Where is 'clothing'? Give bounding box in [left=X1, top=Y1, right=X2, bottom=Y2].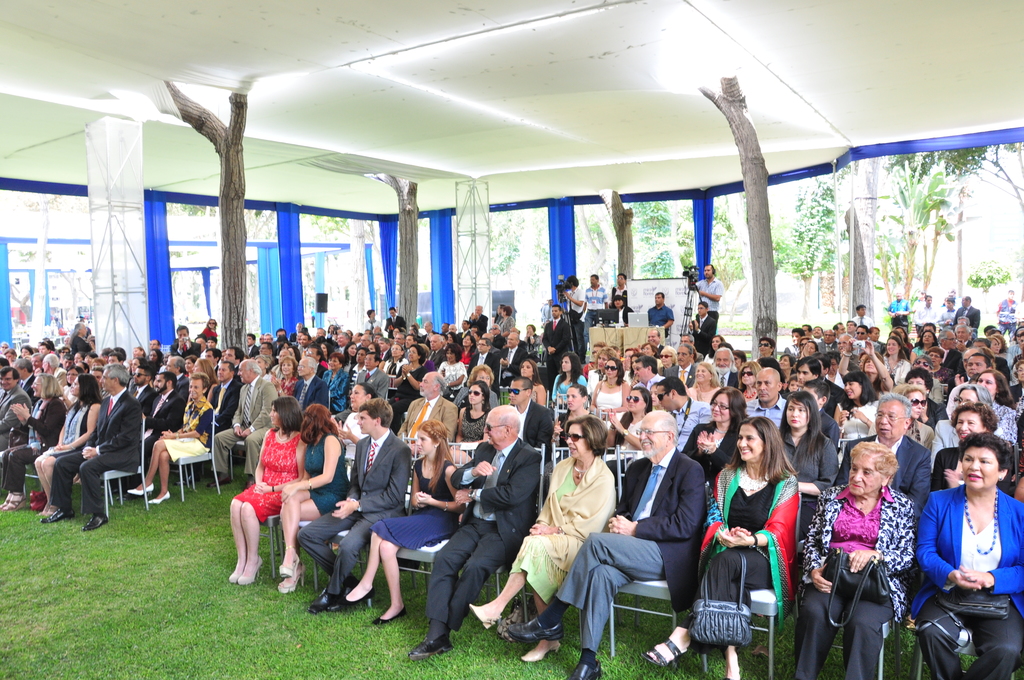
[left=836, top=400, right=876, bottom=465].
